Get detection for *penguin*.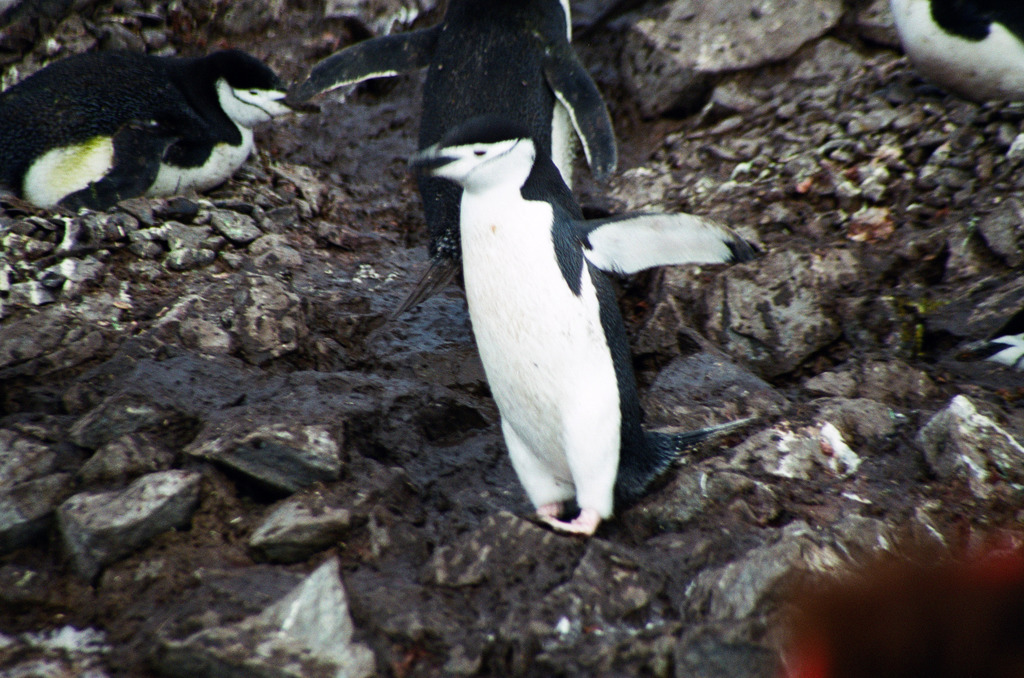
Detection: rect(403, 111, 760, 538).
